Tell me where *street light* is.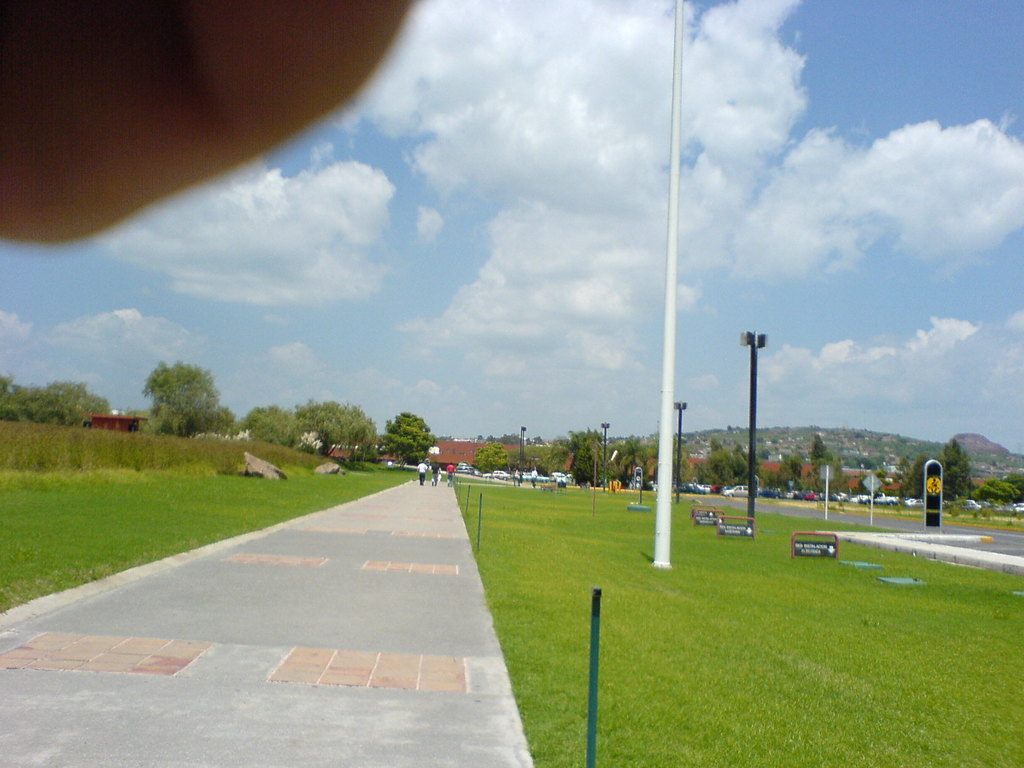
*street light* is at box=[516, 428, 527, 487].
